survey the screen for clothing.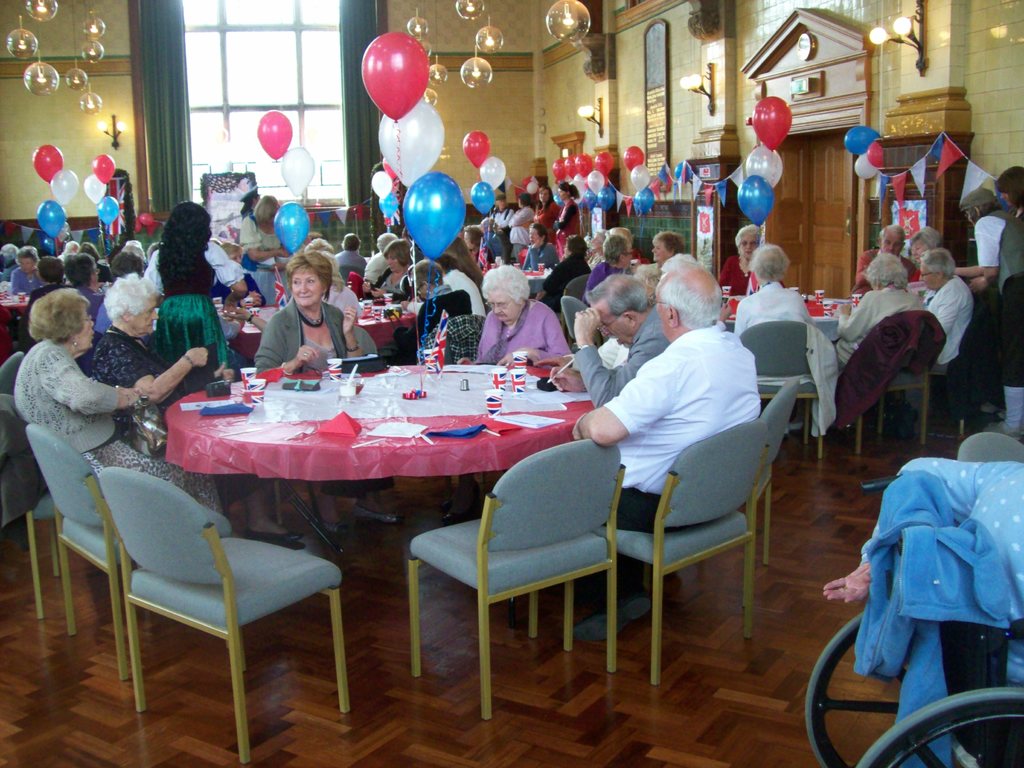
Survey found: {"x1": 569, "y1": 310, "x2": 682, "y2": 415}.
